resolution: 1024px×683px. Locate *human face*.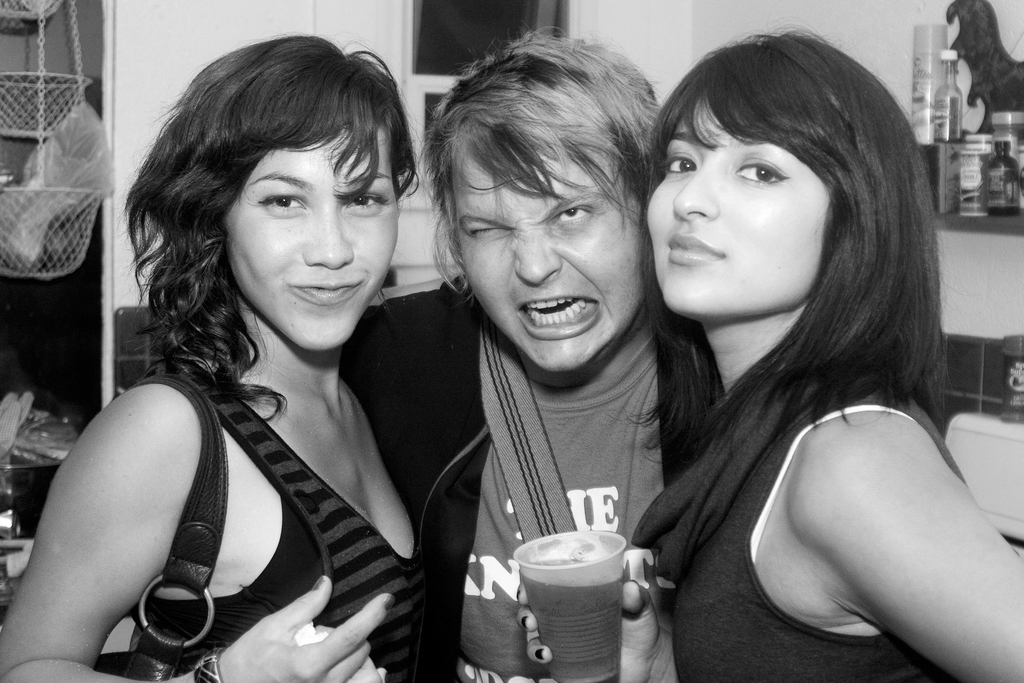
box=[644, 96, 830, 315].
